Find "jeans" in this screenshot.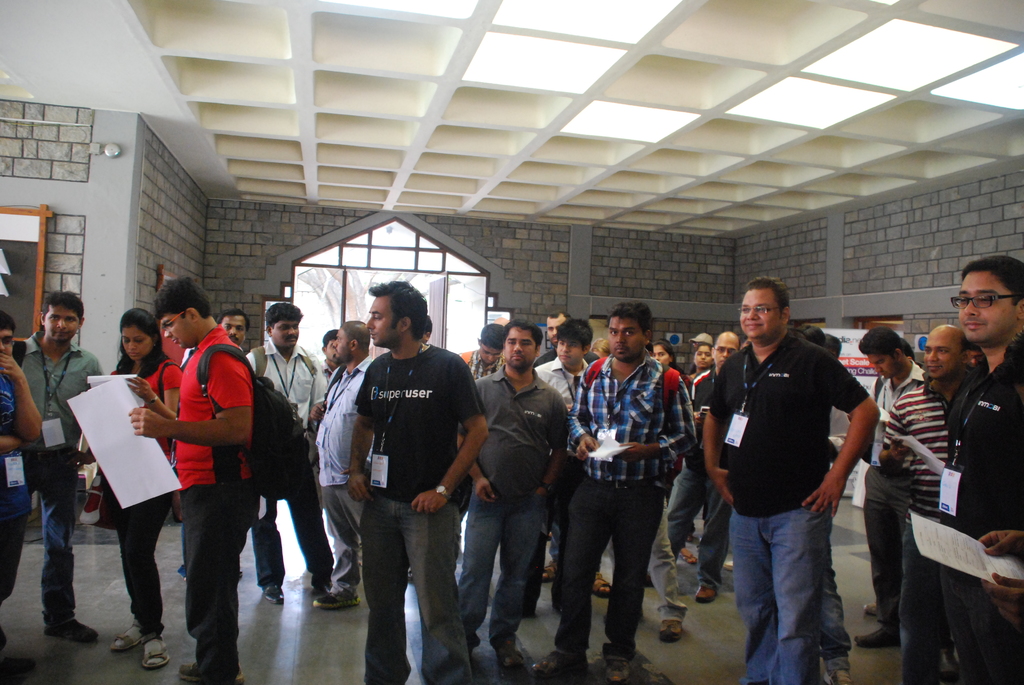
The bounding box for "jeans" is <bbox>0, 453, 77, 628</bbox>.
